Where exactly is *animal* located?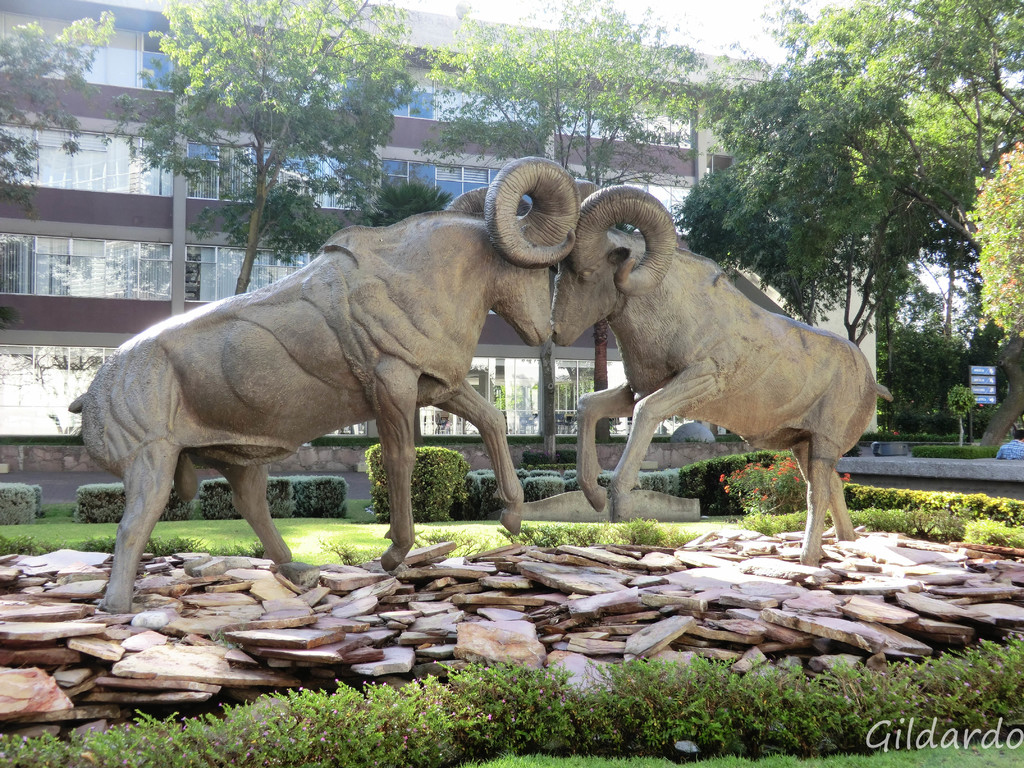
Its bounding box is 67/158/584/617.
